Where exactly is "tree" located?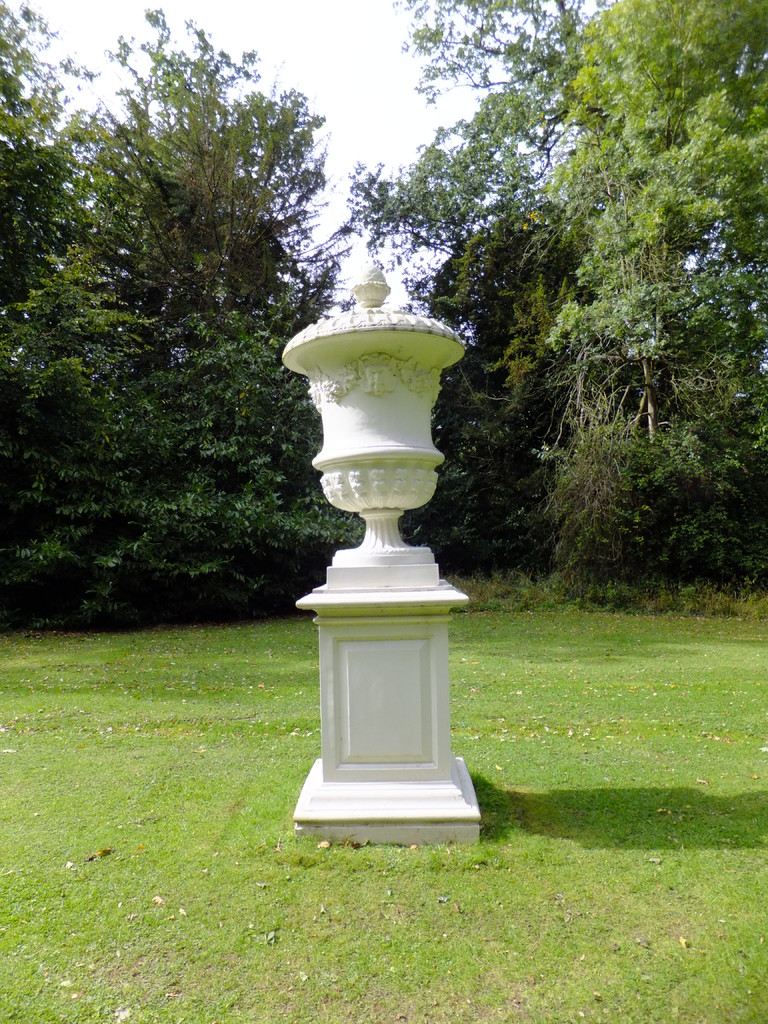
Its bounding box is (353, 0, 767, 630).
